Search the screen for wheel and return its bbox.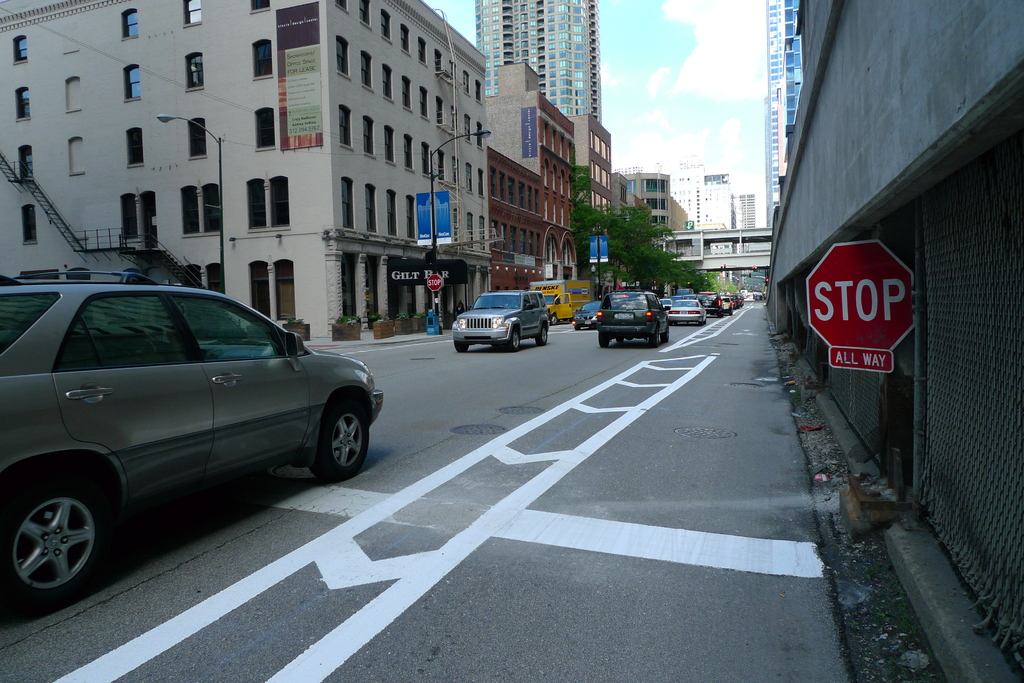
Found: box(598, 332, 609, 348).
